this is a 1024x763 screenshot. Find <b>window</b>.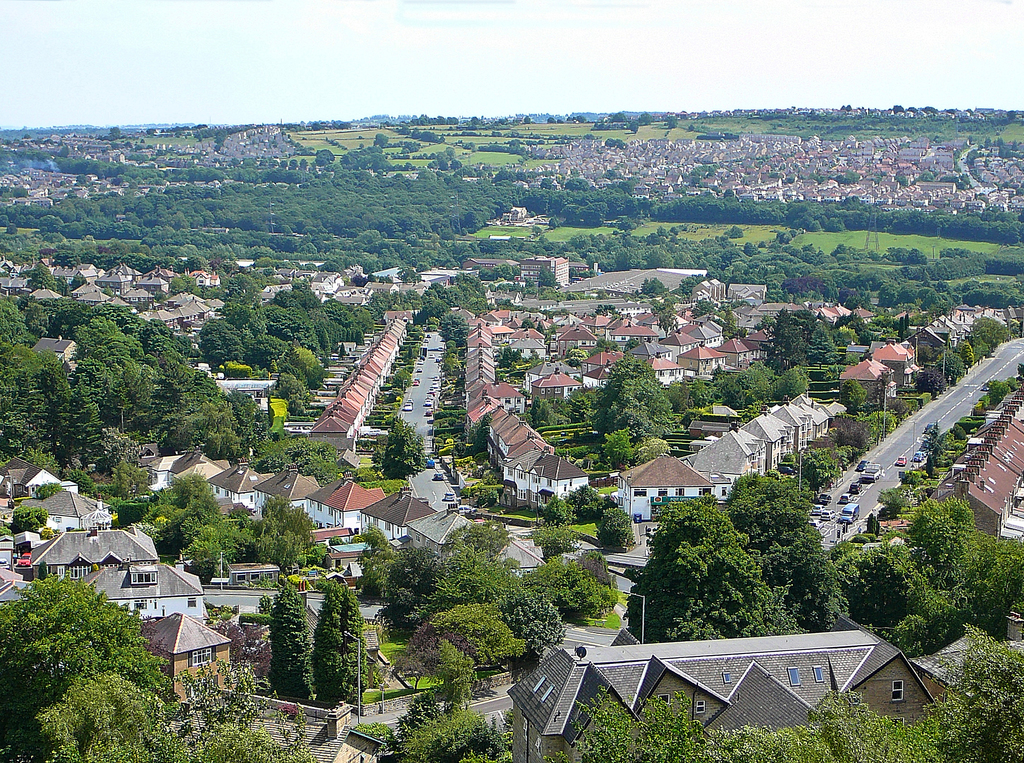
Bounding box: 723, 672, 732, 685.
